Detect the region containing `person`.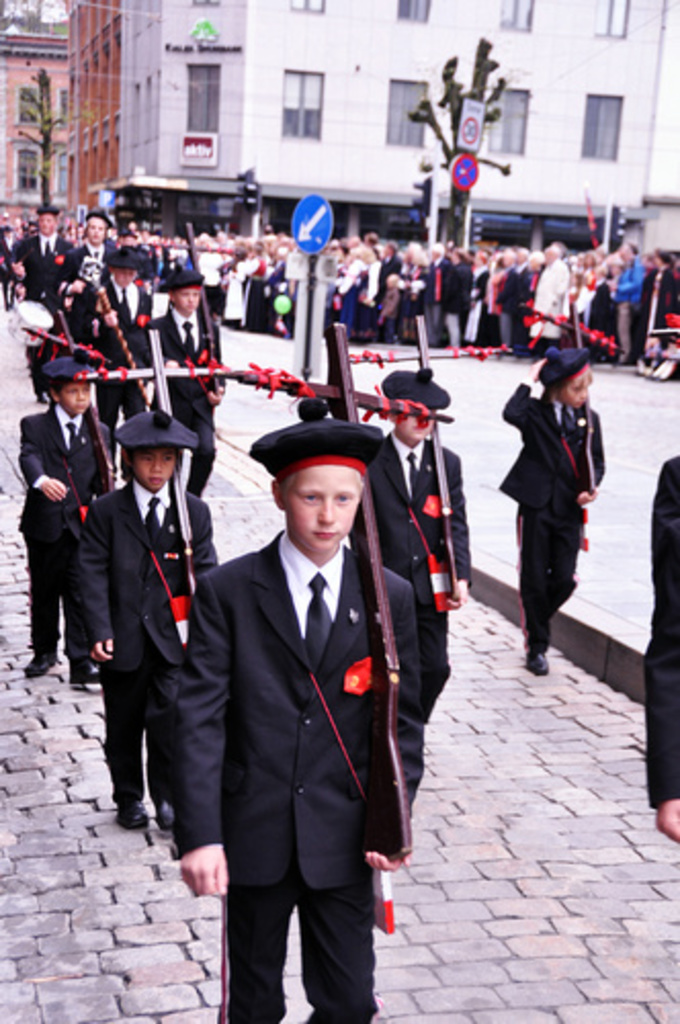
<box>18,344,117,686</box>.
